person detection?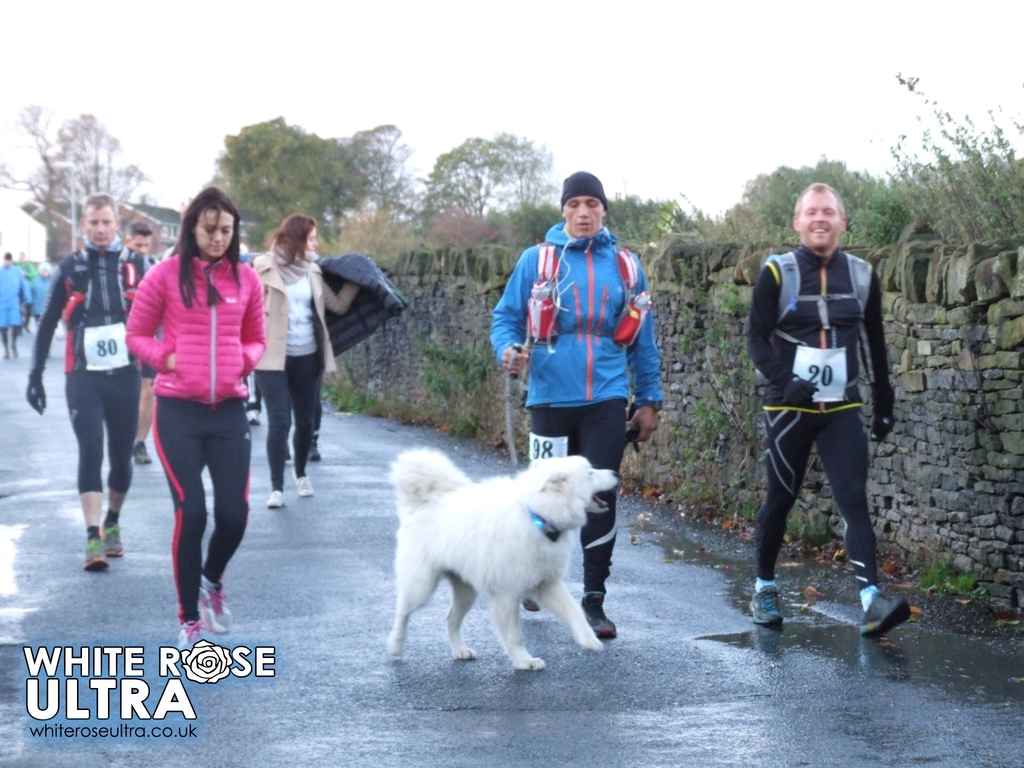
<region>237, 211, 369, 511</region>
